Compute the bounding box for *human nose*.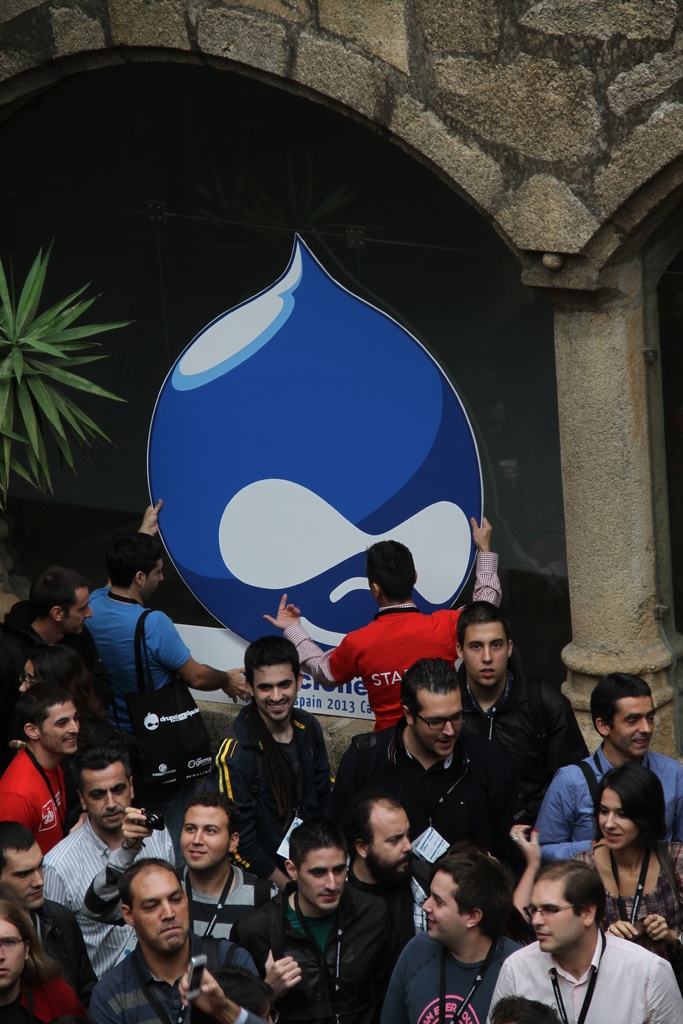
region(158, 571, 164, 581).
